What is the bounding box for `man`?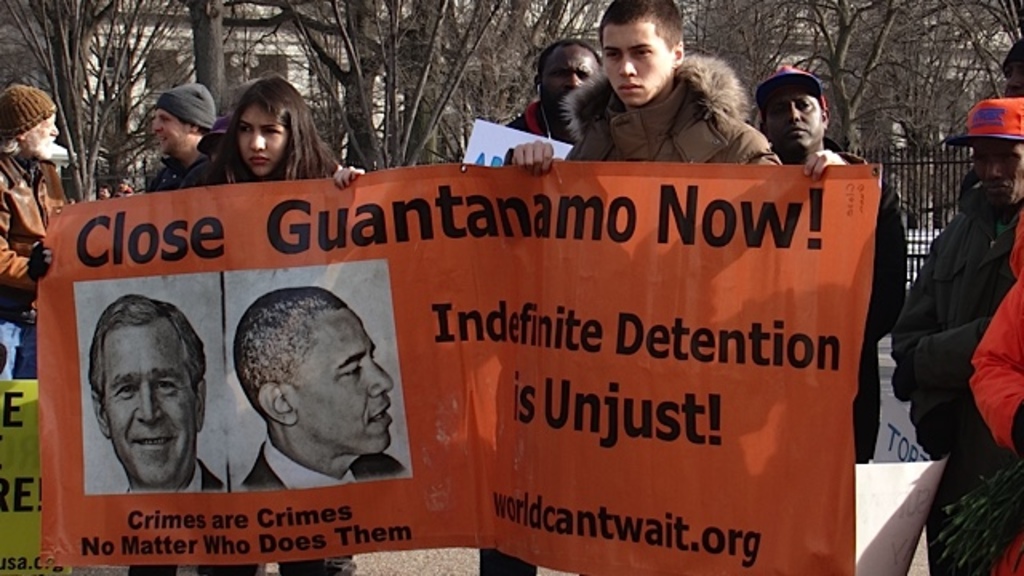
[221, 294, 402, 493].
